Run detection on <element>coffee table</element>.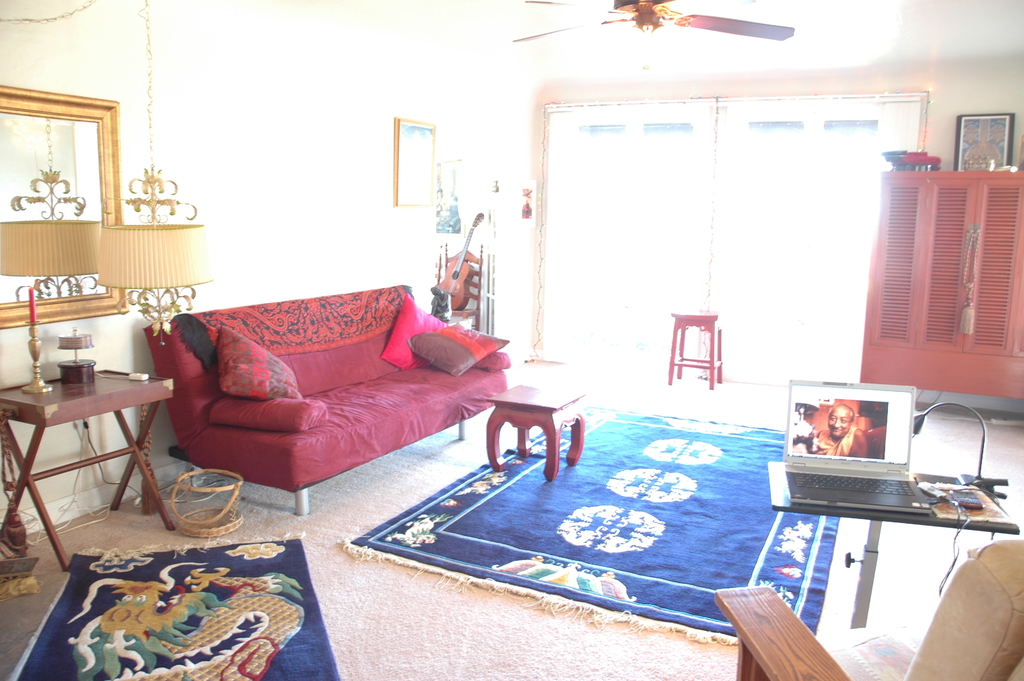
Result: {"left": 479, "top": 382, "right": 593, "bottom": 480}.
